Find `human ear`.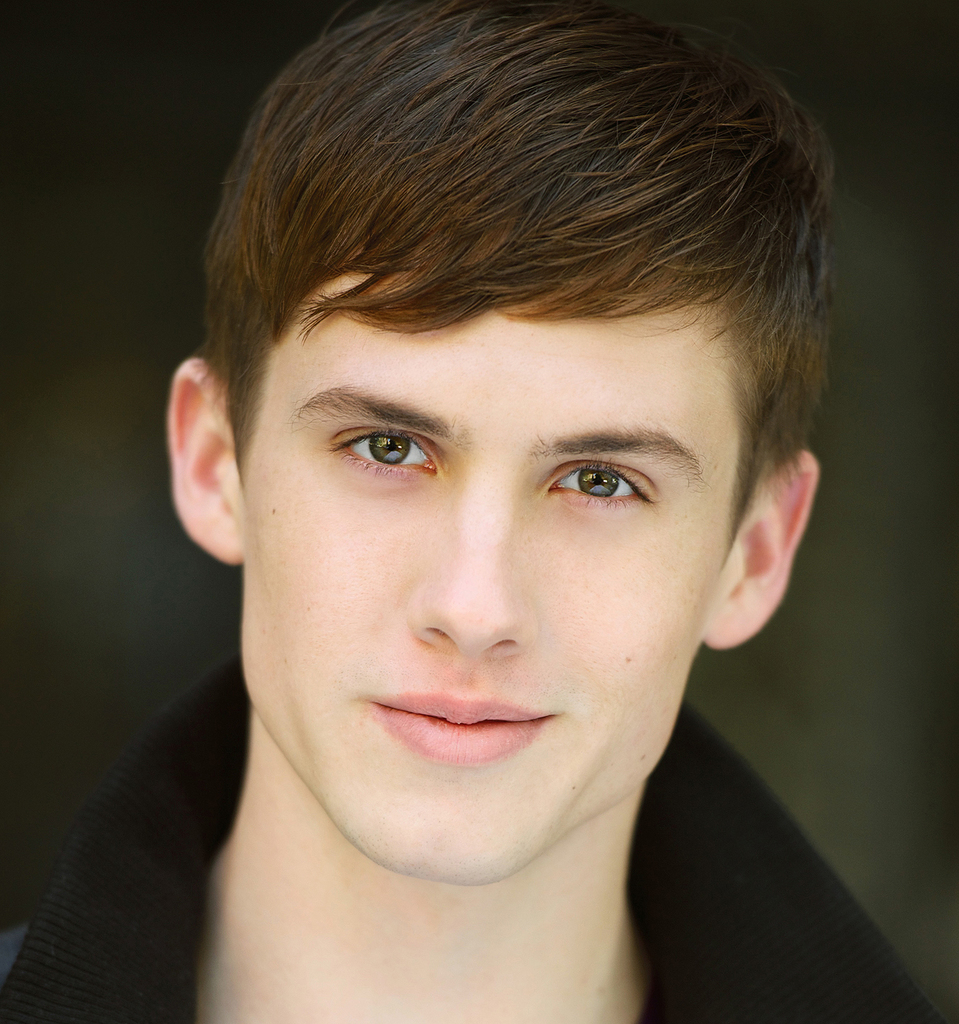
x1=702, y1=449, x2=819, y2=650.
